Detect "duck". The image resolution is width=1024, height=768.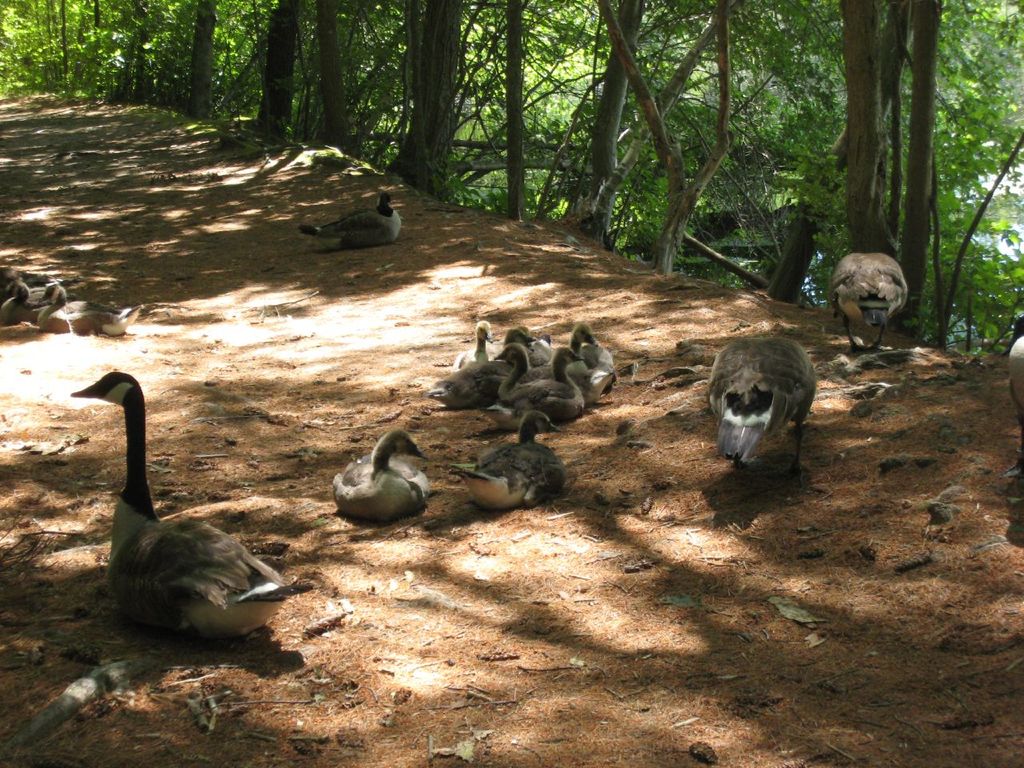
706 337 817 479.
